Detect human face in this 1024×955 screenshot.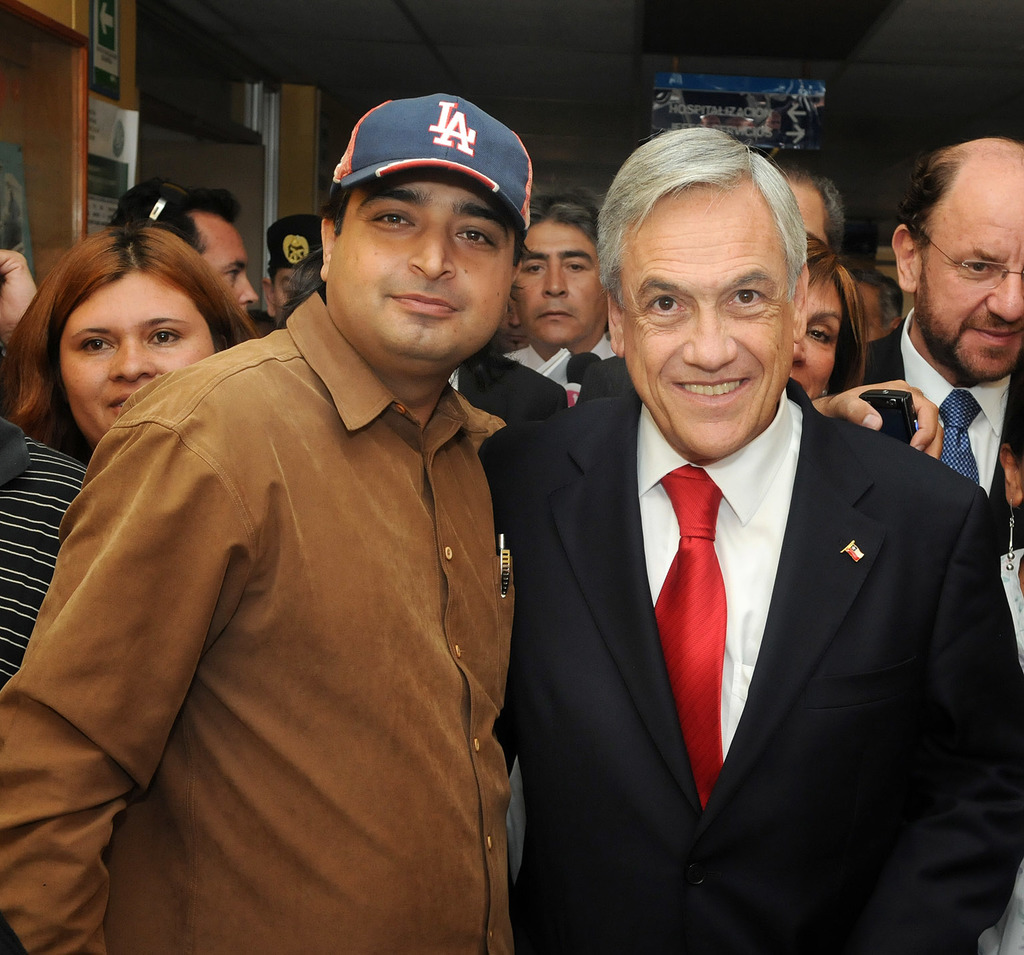
Detection: x1=270, y1=266, x2=309, y2=326.
